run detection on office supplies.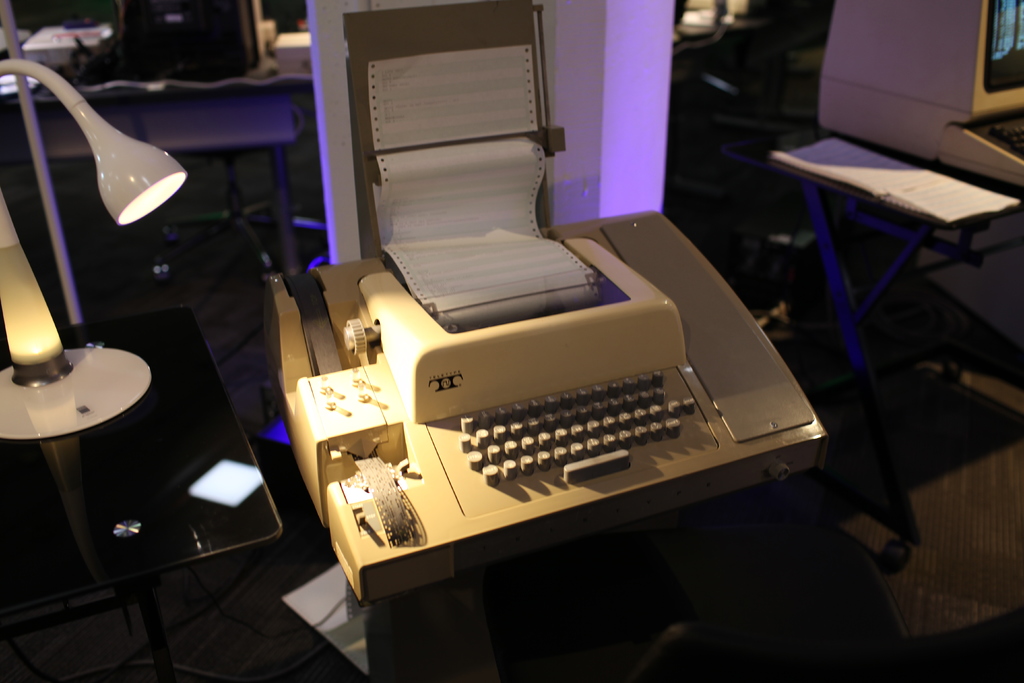
Result: 274:557:381:682.
